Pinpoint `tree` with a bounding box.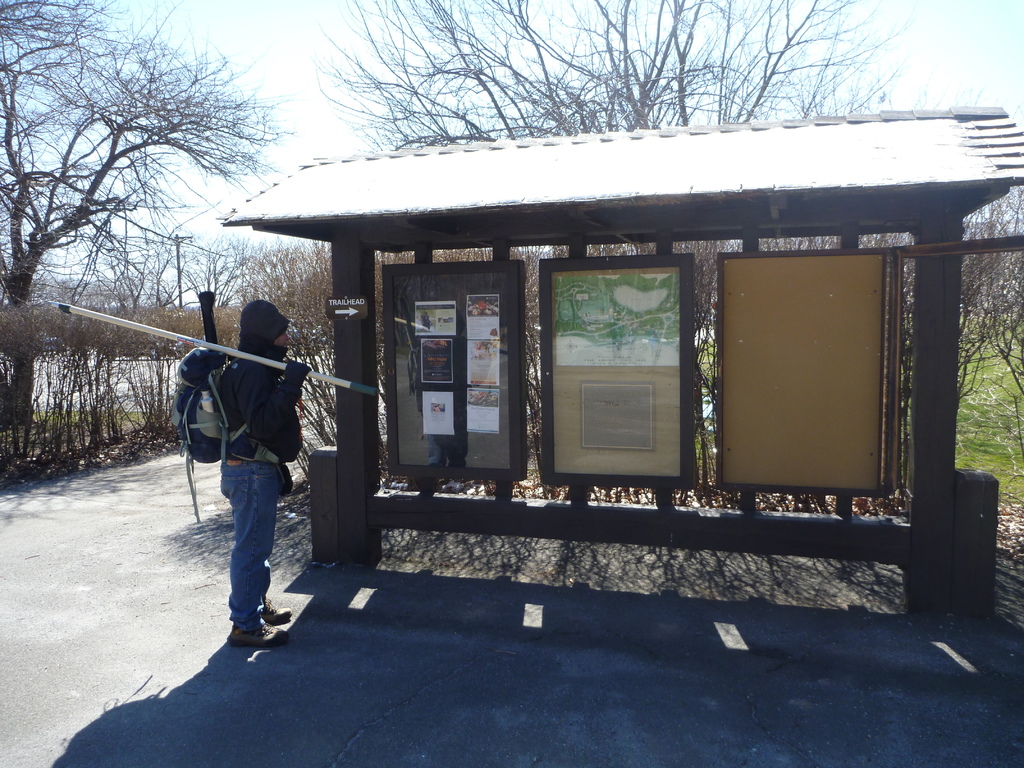
crop(0, 0, 287, 458).
